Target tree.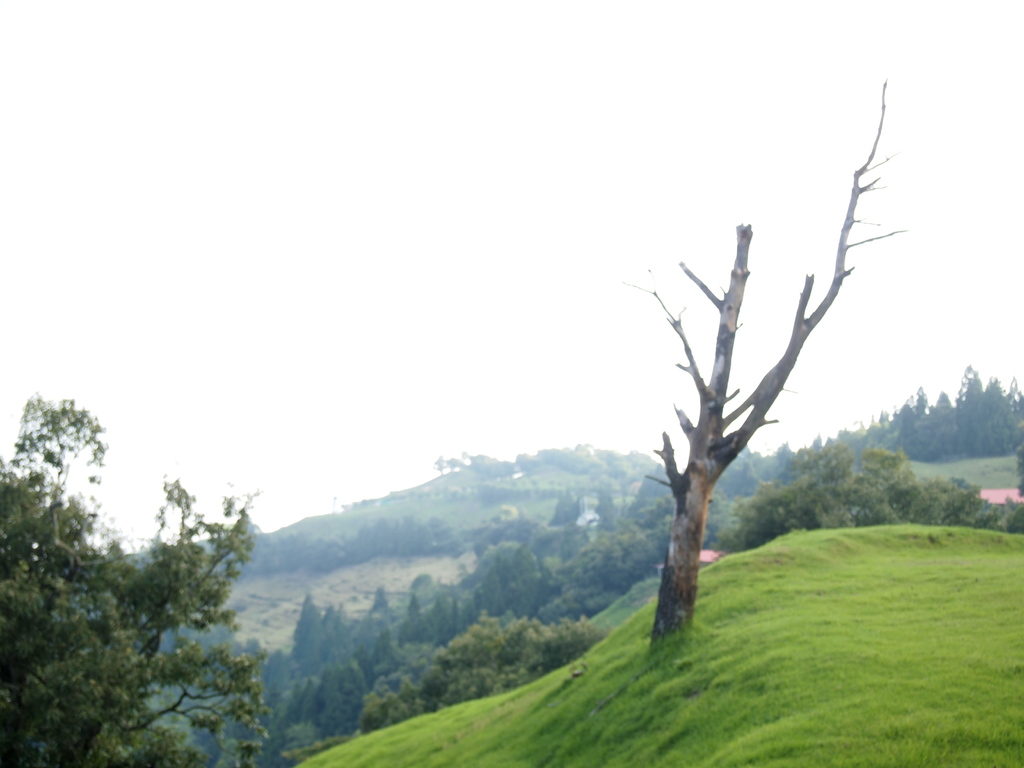
Target region: detection(451, 452, 461, 466).
